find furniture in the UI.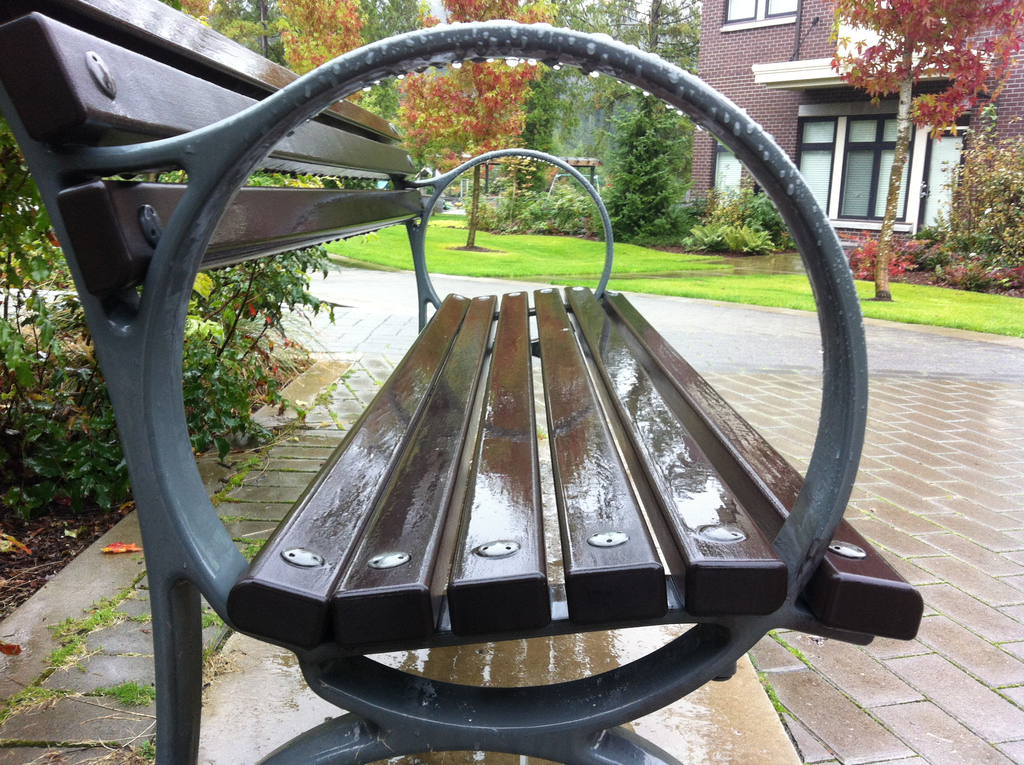
UI element at <bbox>0, 0, 923, 764</bbox>.
